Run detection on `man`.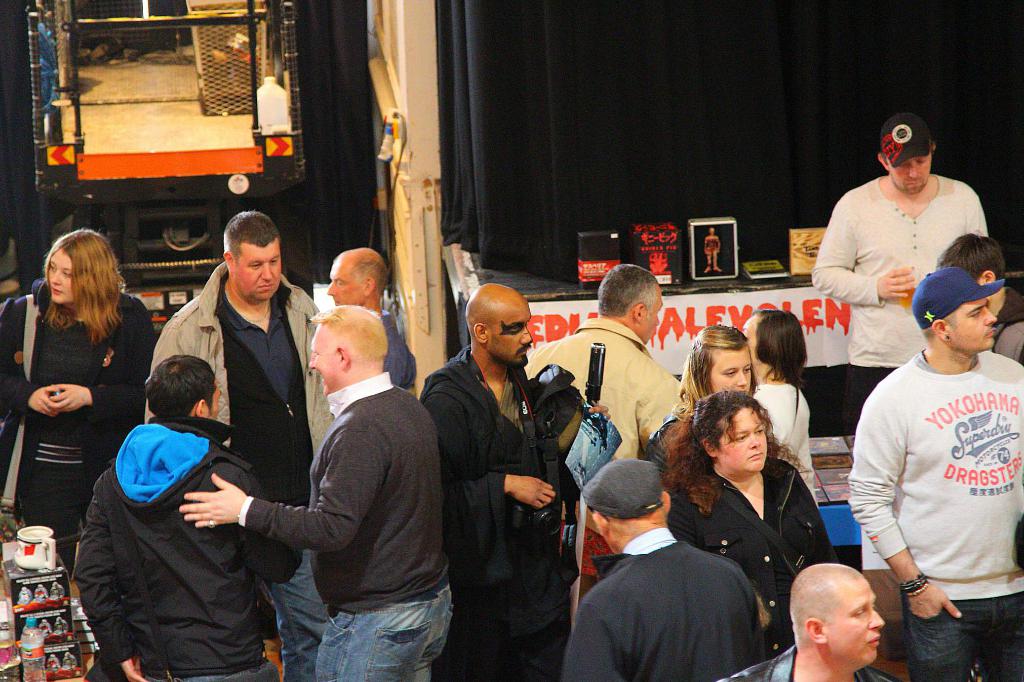
Result: (729, 565, 901, 681).
